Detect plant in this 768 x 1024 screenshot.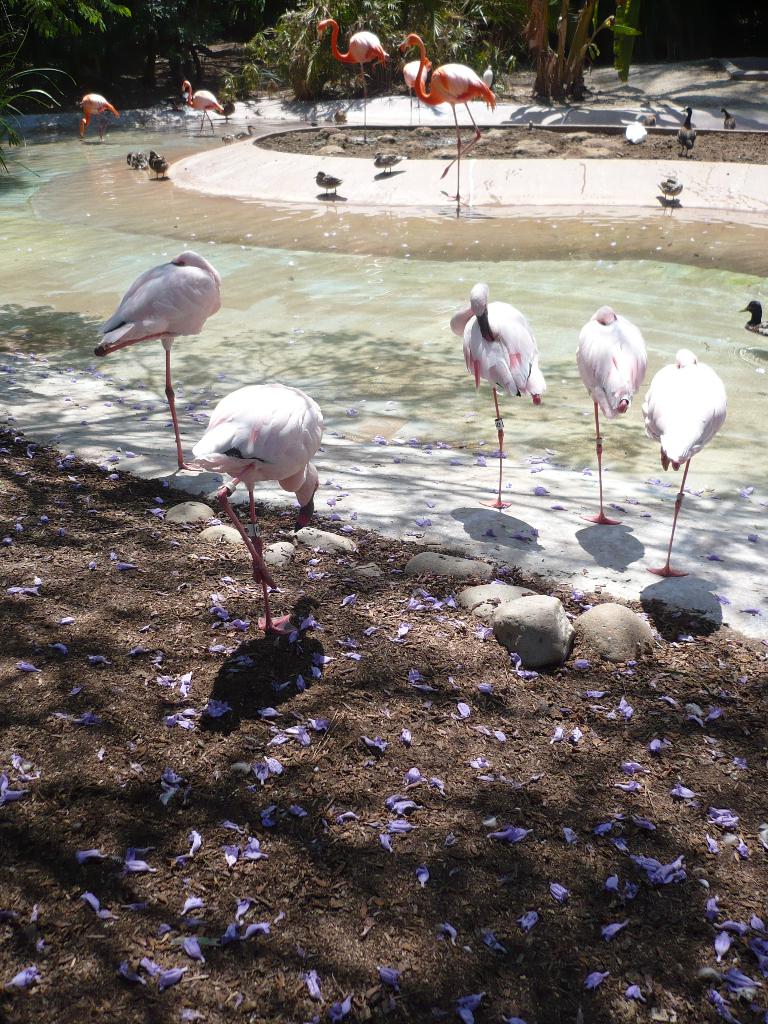
Detection: {"left": 613, "top": 0, "right": 655, "bottom": 85}.
